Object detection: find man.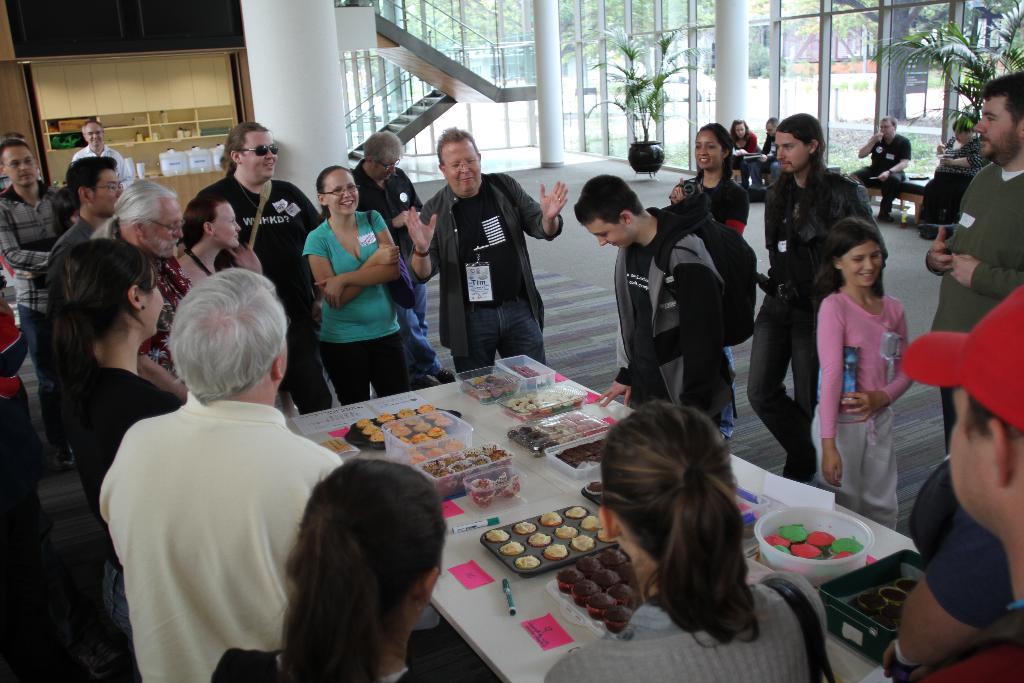
588,174,760,449.
